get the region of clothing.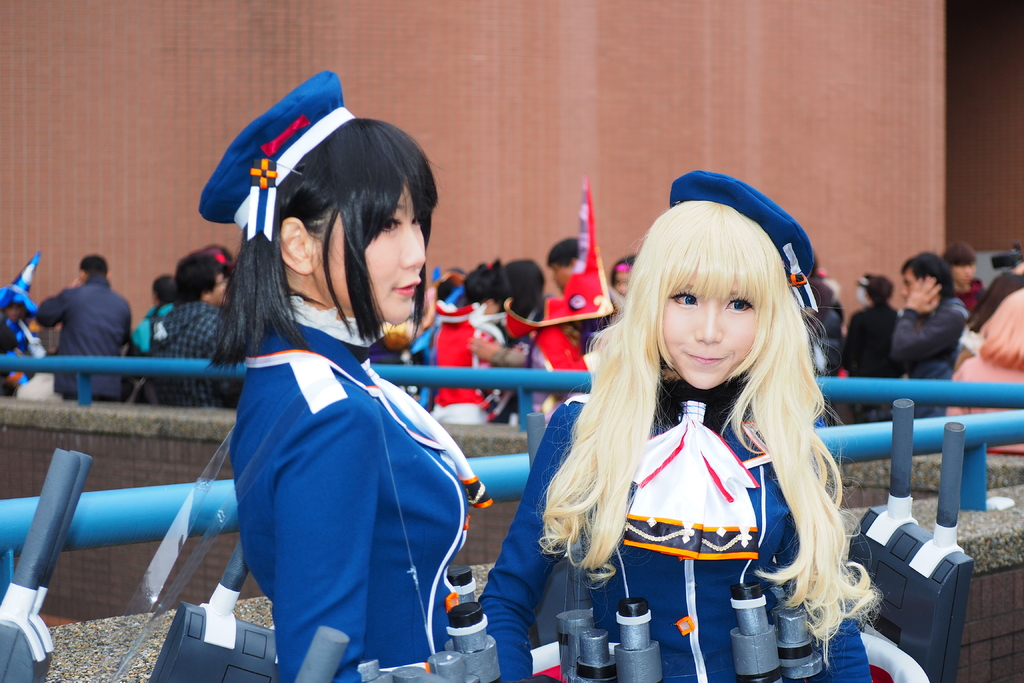
bbox(879, 283, 967, 429).
